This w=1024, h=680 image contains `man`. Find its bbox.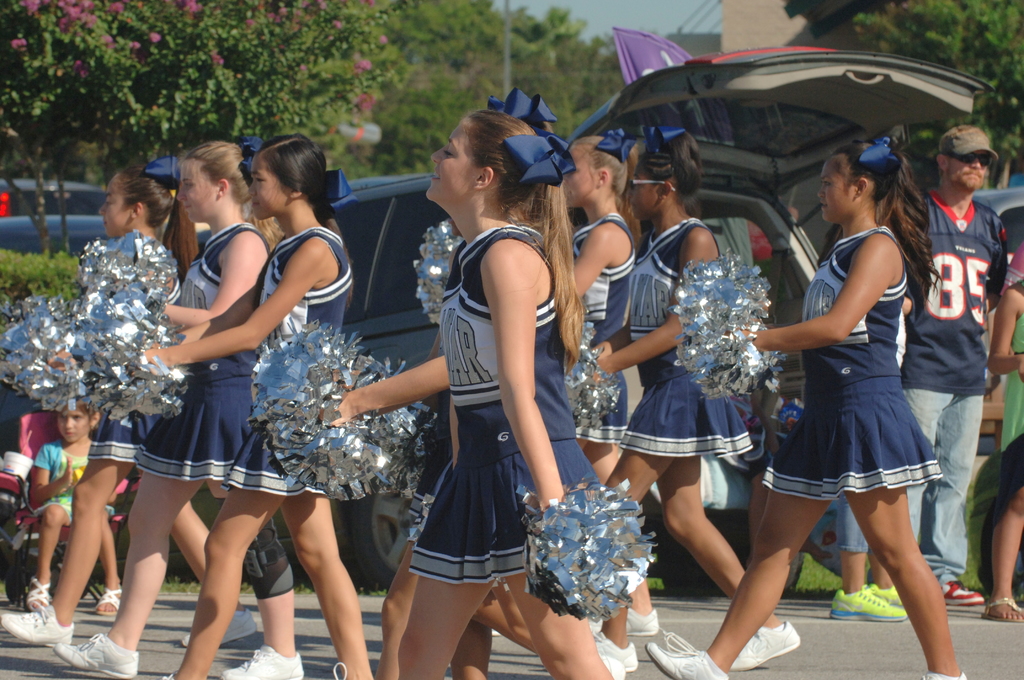
[left=899, top=125, right=1009, bottom=606].
